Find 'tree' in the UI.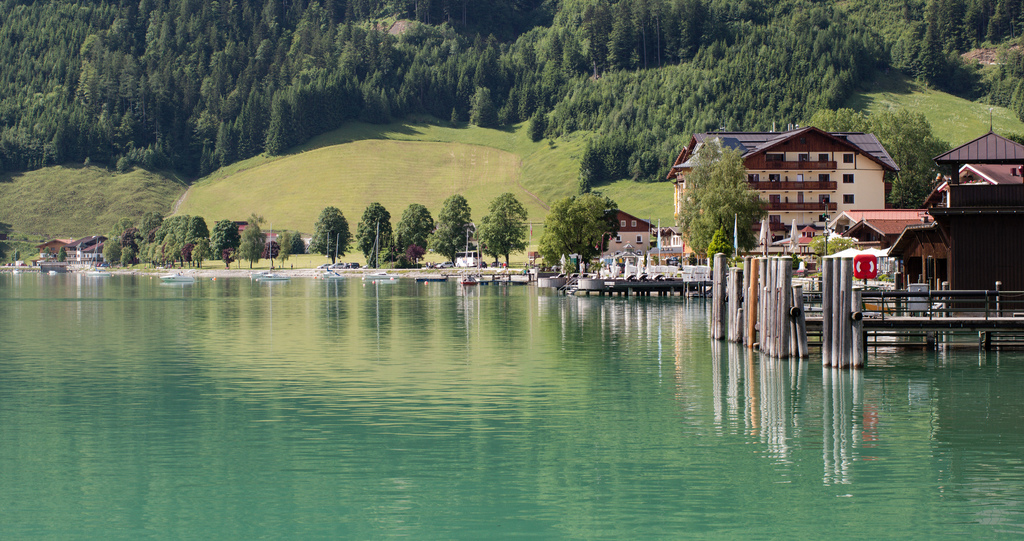
UI element at Rect(692, 134, 774, 246).
